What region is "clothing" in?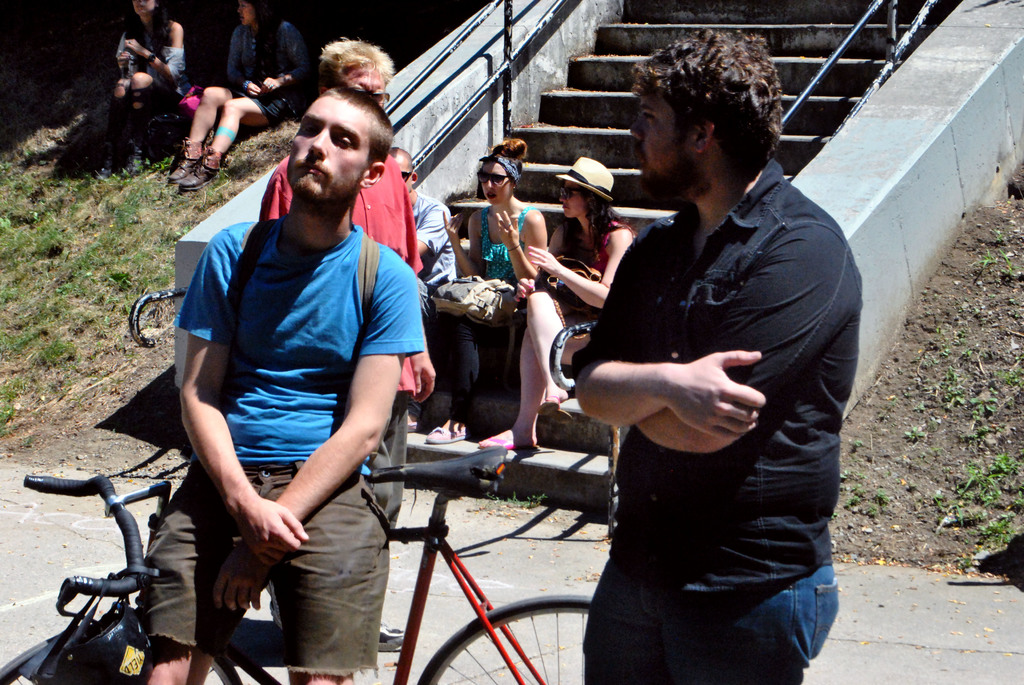
left=524, top=223, right=641, bottom=352.
